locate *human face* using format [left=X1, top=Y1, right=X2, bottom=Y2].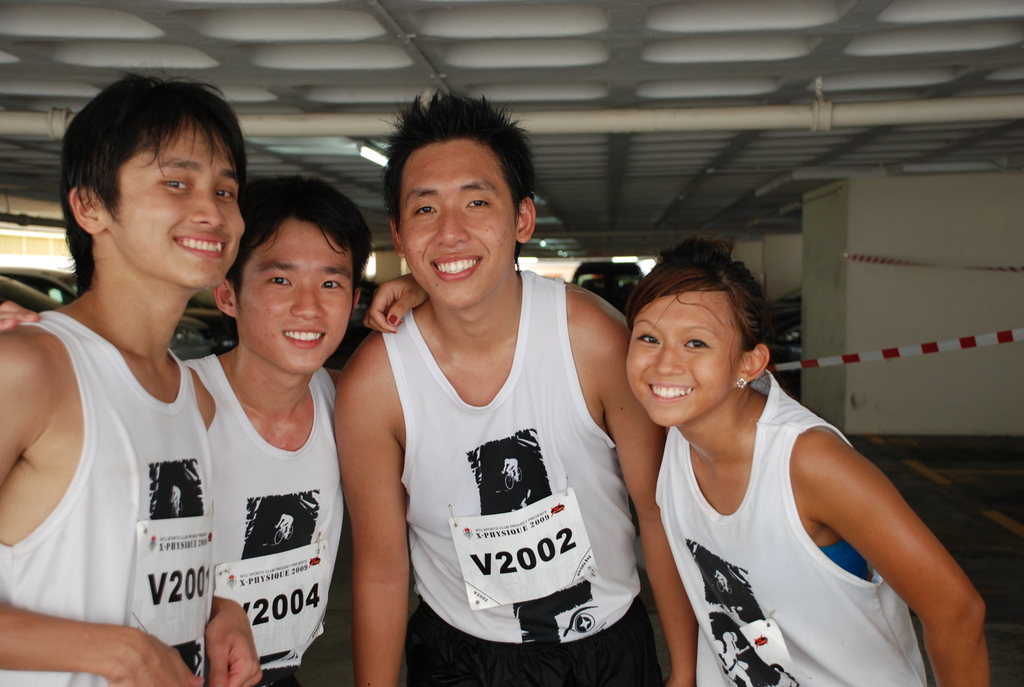
[left=241, top=217, right=353, bottom=374].
